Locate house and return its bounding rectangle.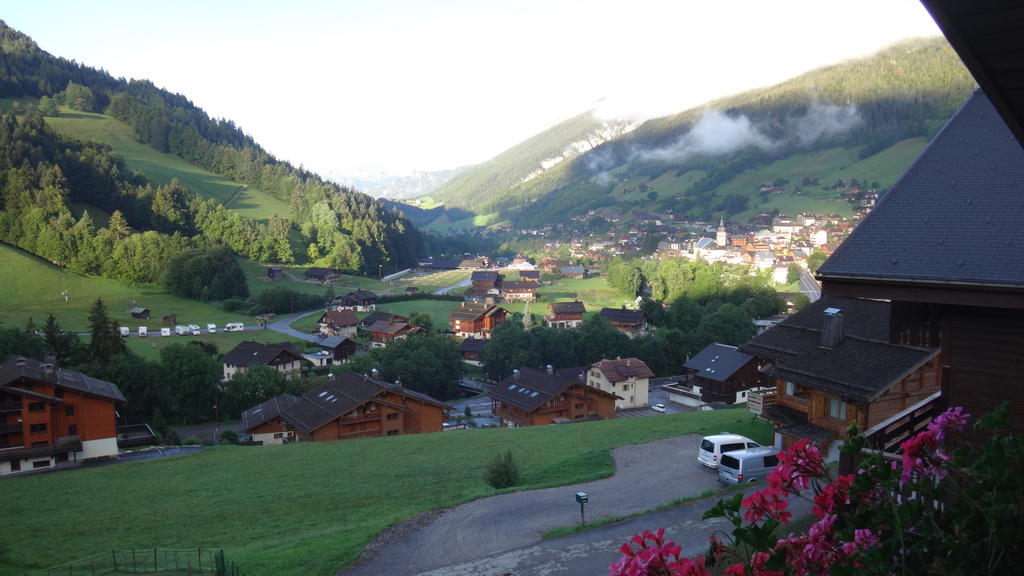
pyautogui.locateOnScreen(326, 300, 369, 329).
